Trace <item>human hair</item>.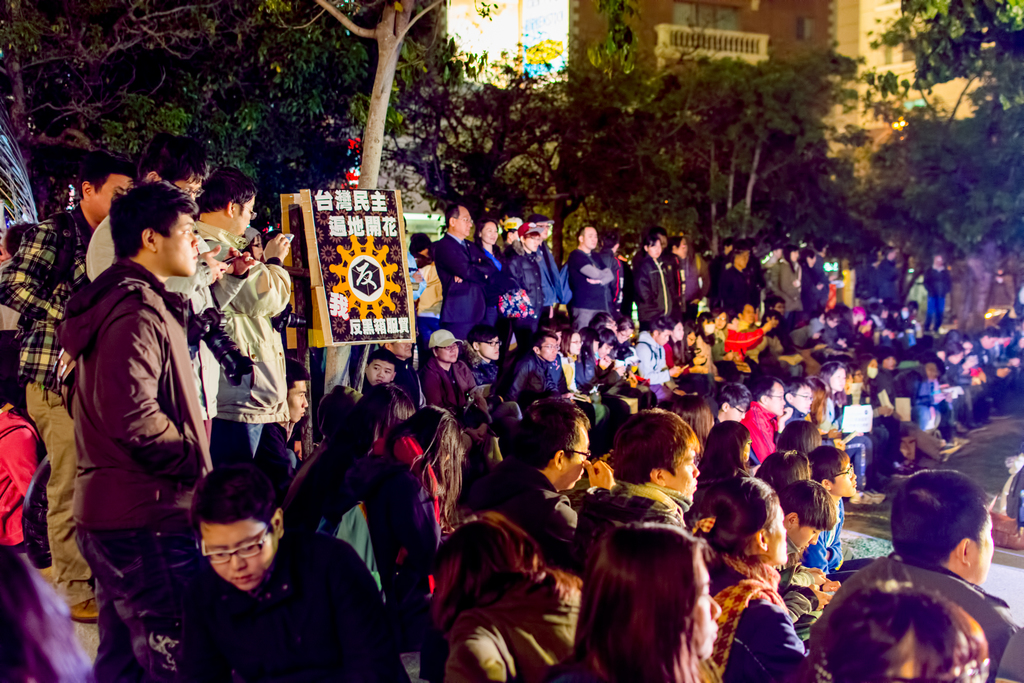
Traced to [left=286, top=353, right=314, bottom=397].
